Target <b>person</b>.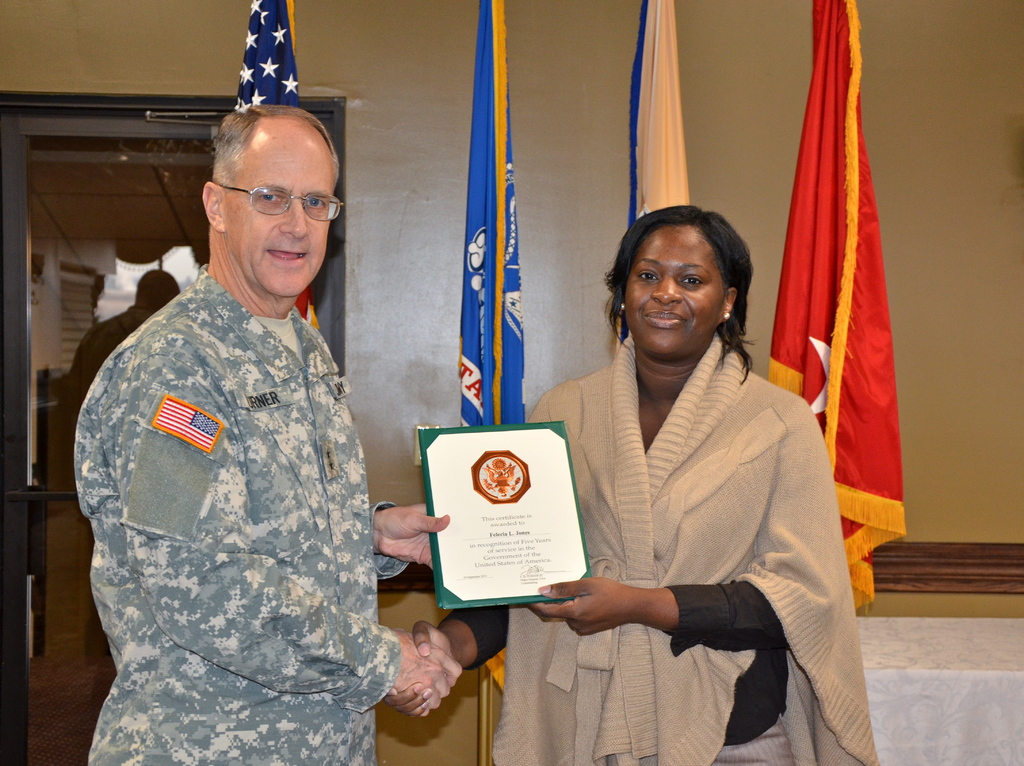
Target region: l=389, t=206, r=883, b=765.
